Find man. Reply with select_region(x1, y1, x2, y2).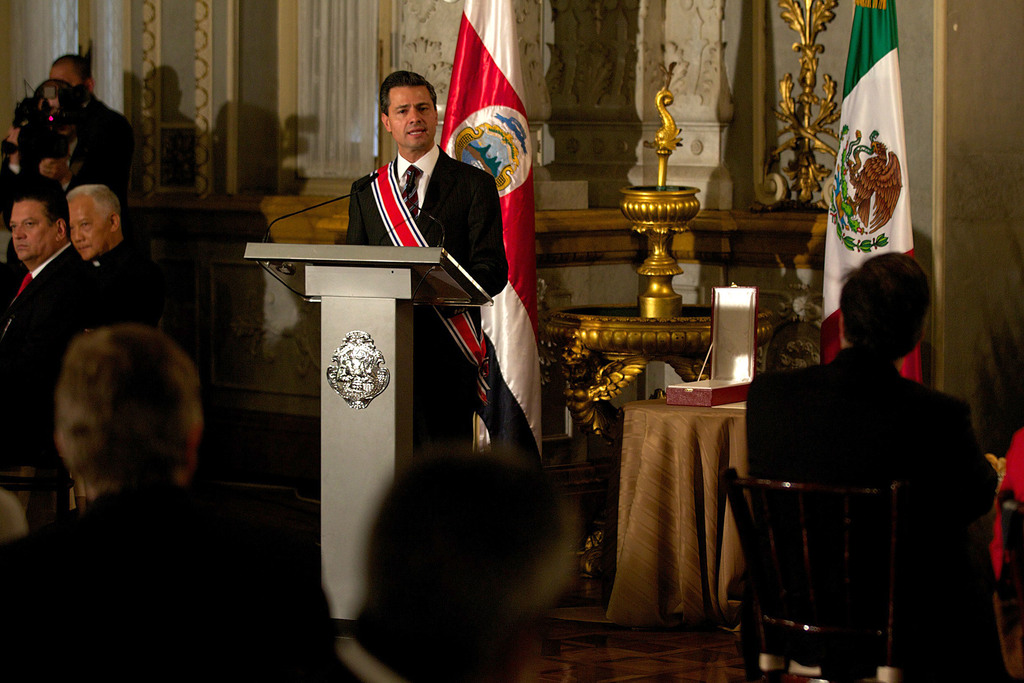
select_region(22, 74, 145, 193).
